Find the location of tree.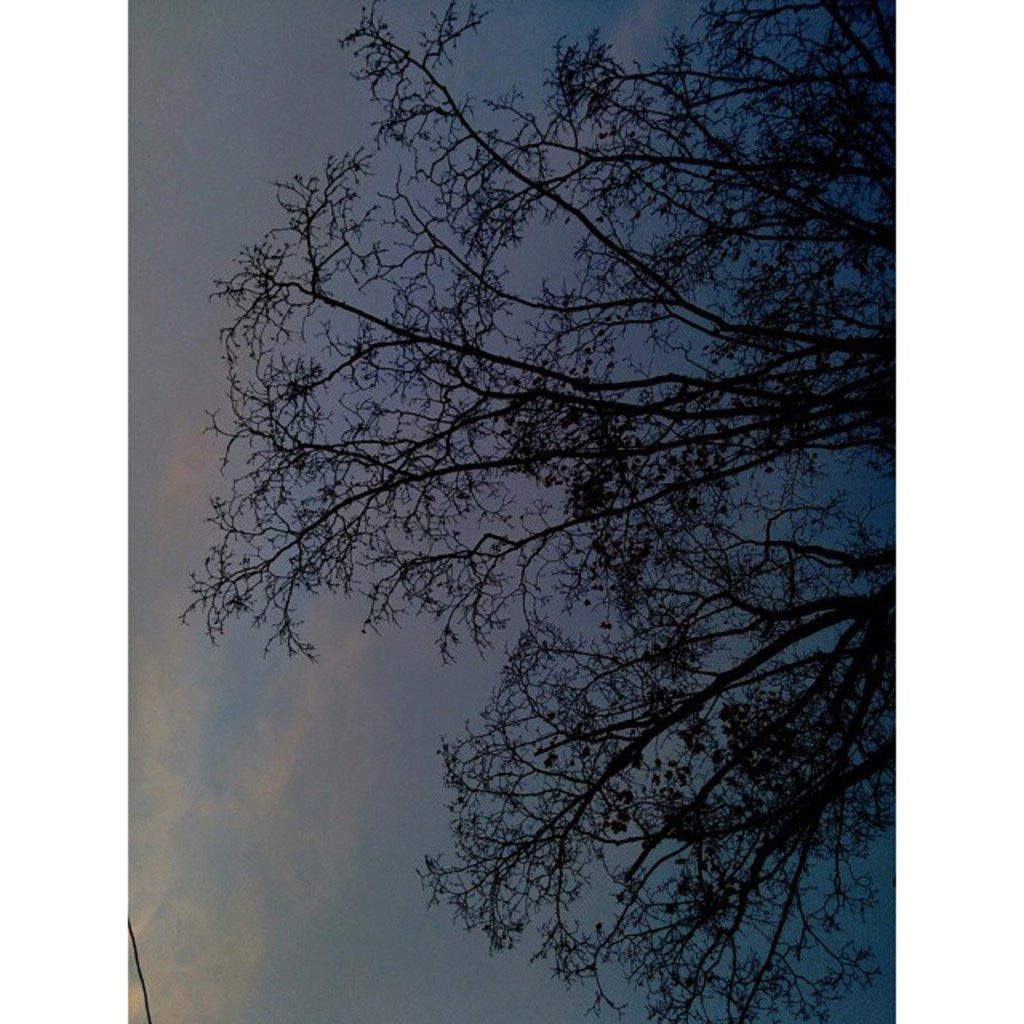
Location: [134,3,952,990].
